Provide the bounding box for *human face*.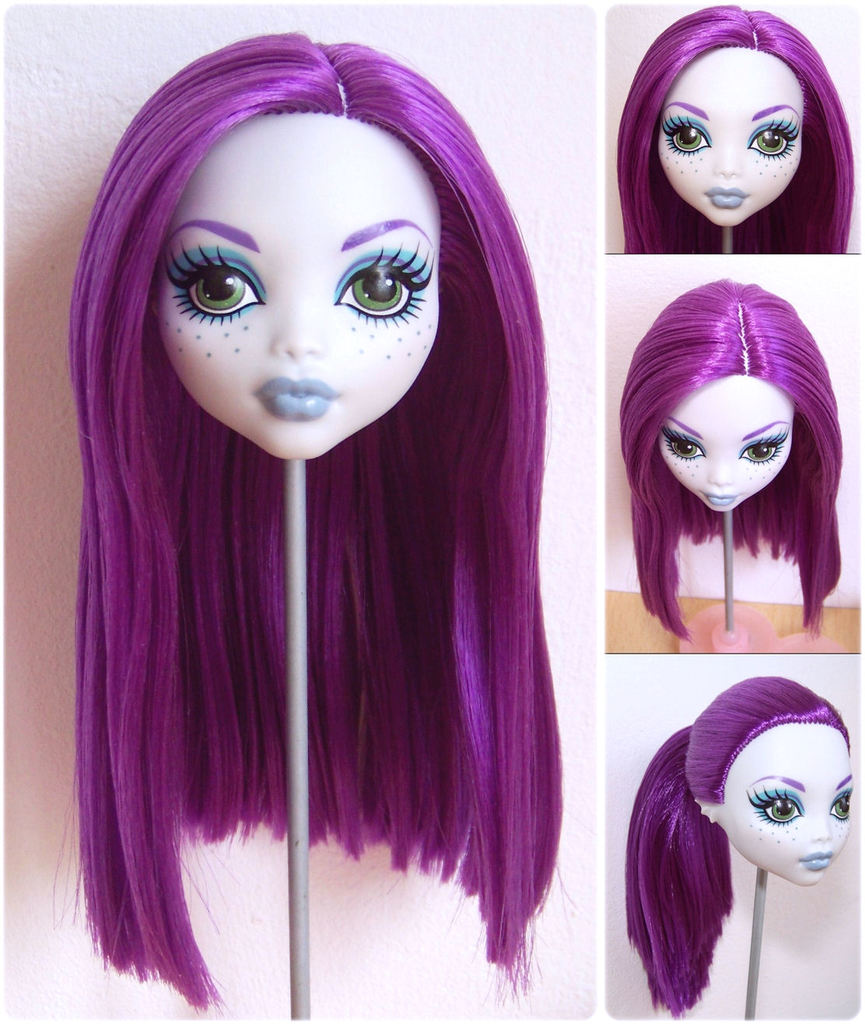
(x1=659, y1=47, x2=801, y2=230).
